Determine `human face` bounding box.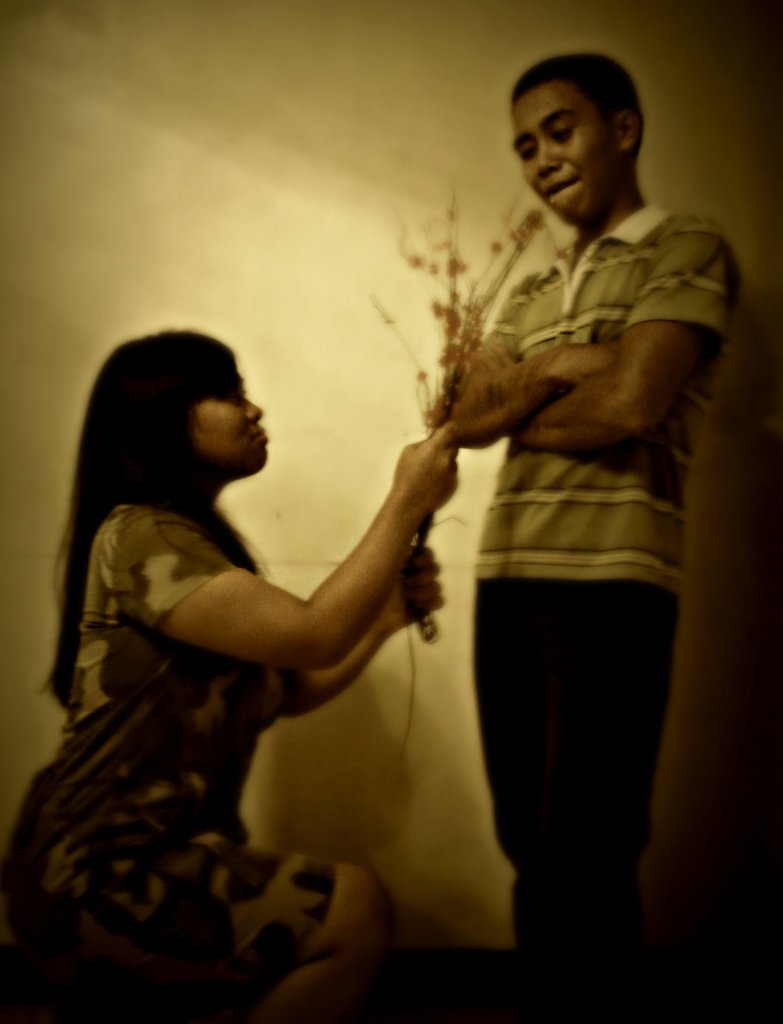
Determined: 514 75 617 222.
